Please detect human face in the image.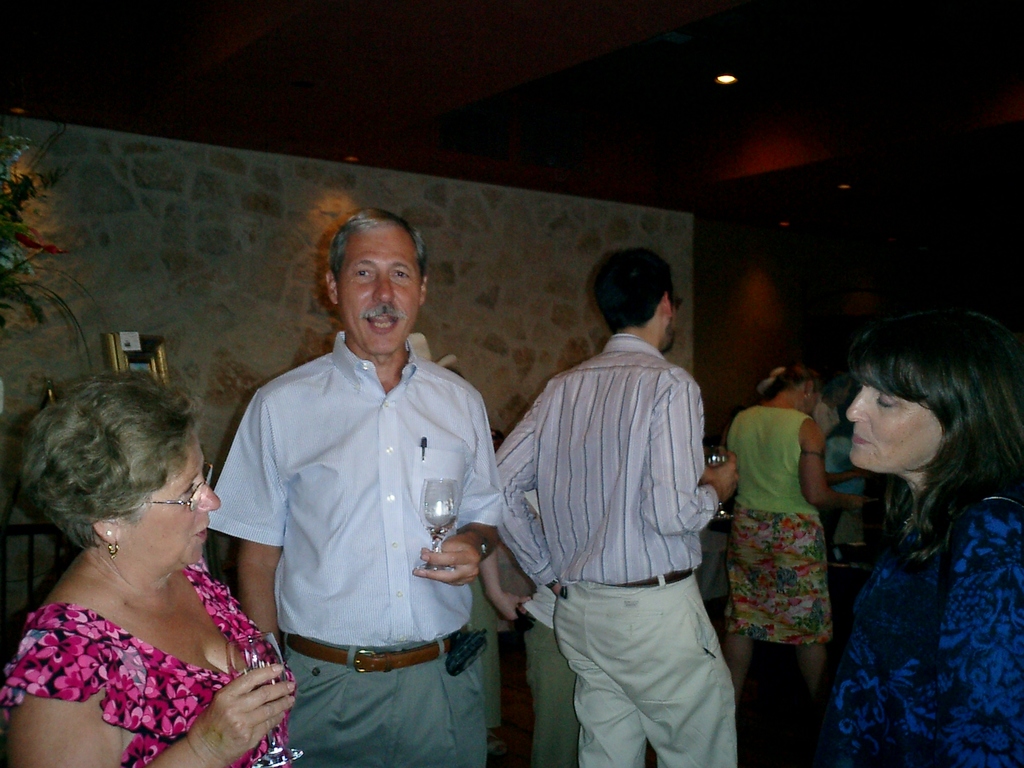
{"x1": 850, "y1": 388, "x2": 938, "y2": 472}.
